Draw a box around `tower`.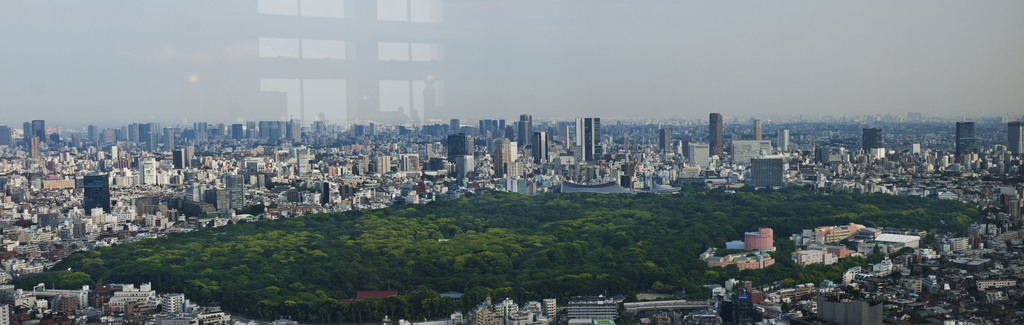
(left=320, top=182, right=330, bottom=203).
